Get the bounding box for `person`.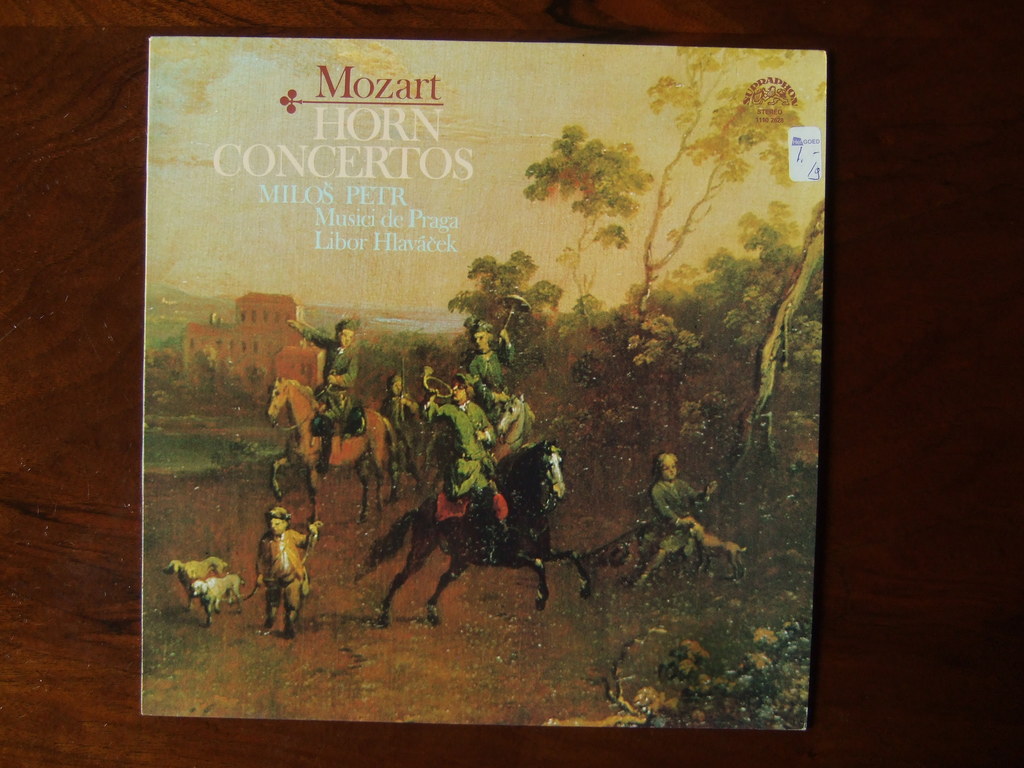
{"x1": 285, "y1": 318, "x2": 362, "y2": 457}.
